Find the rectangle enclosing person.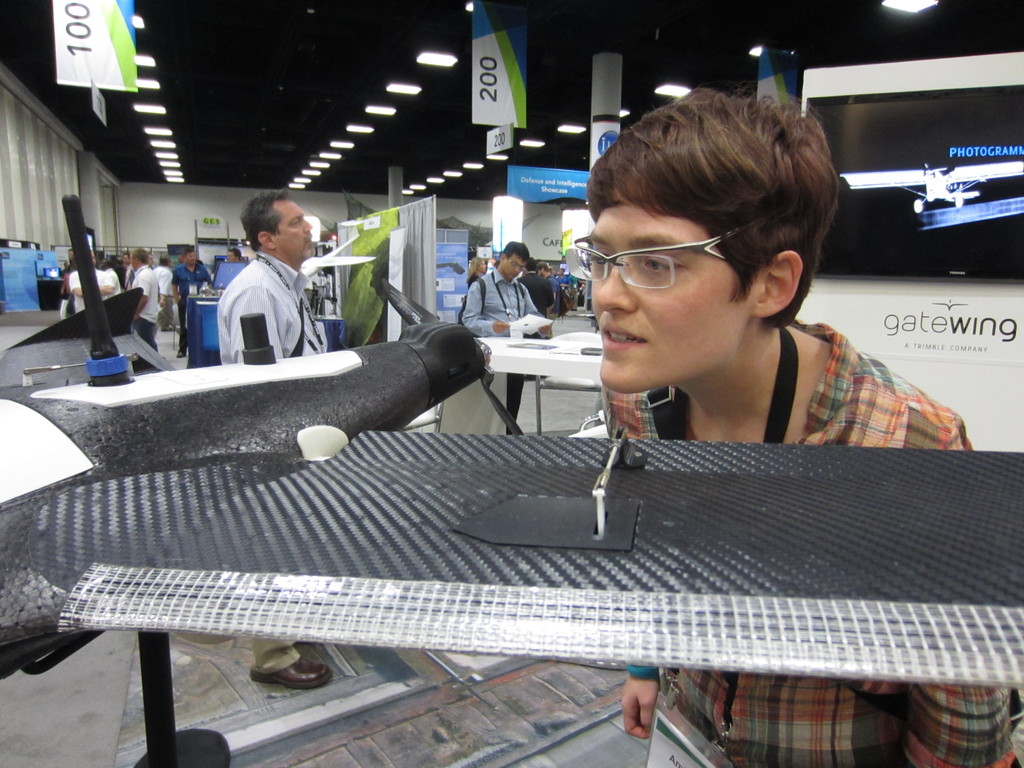
bbox=[465, 252, 487, 288].
